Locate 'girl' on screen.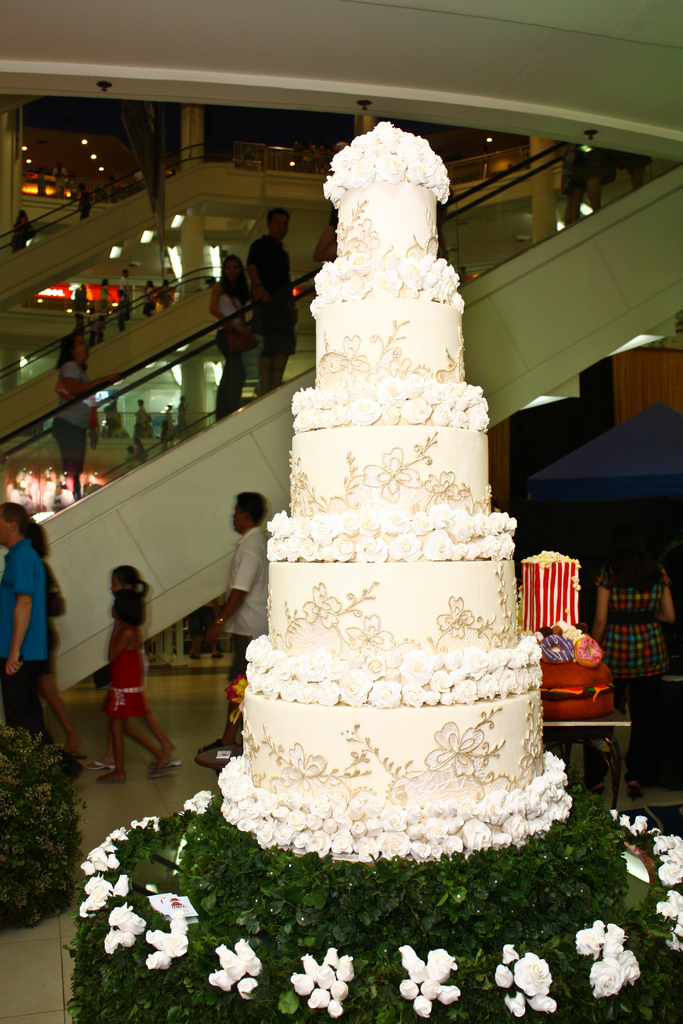
On screen at 90,586,186,785.
